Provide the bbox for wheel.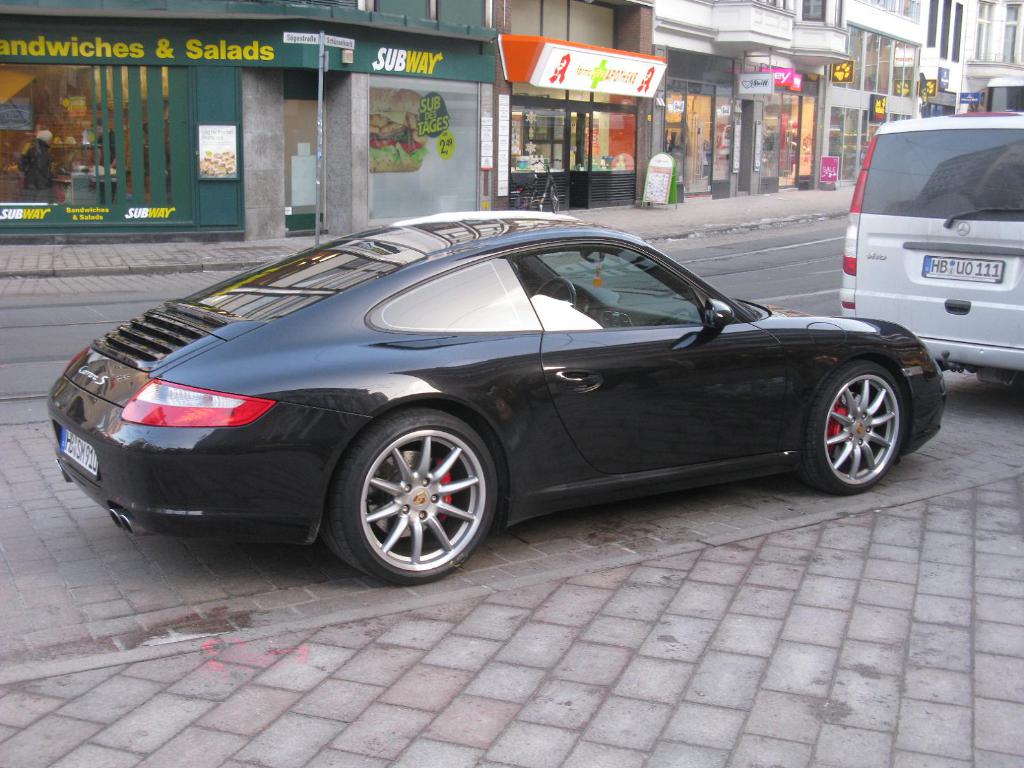
(left=546, top=183, right=560, bottom=213).
